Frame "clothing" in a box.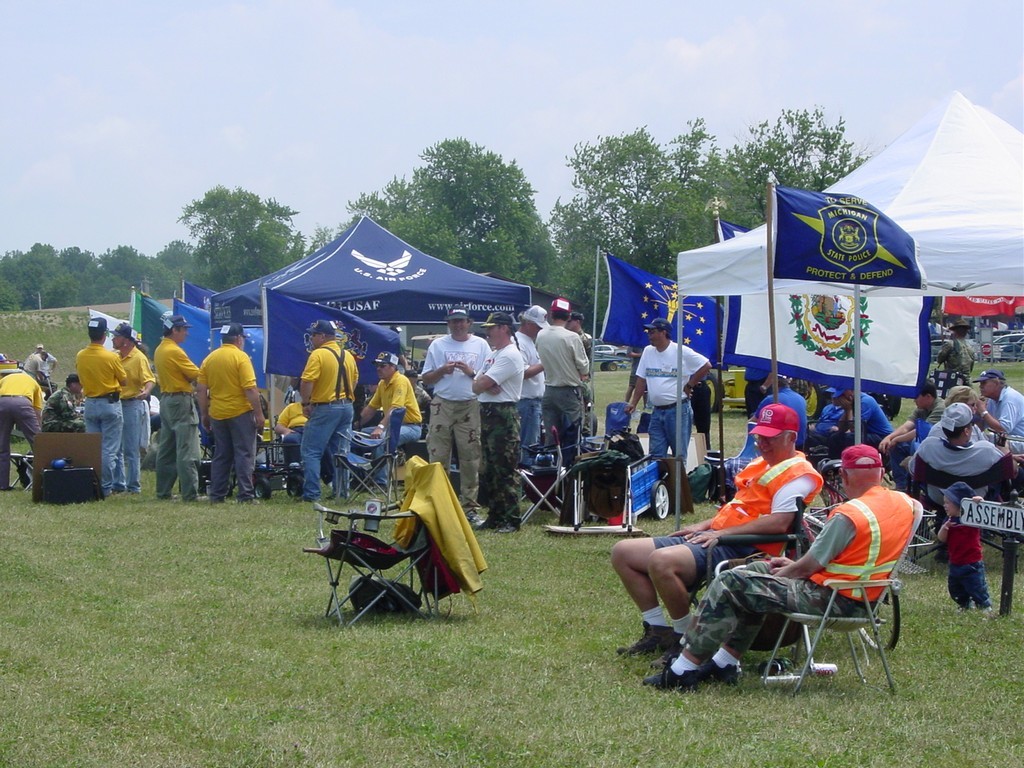
(left=389, top=461, right=491, bottom=598).
